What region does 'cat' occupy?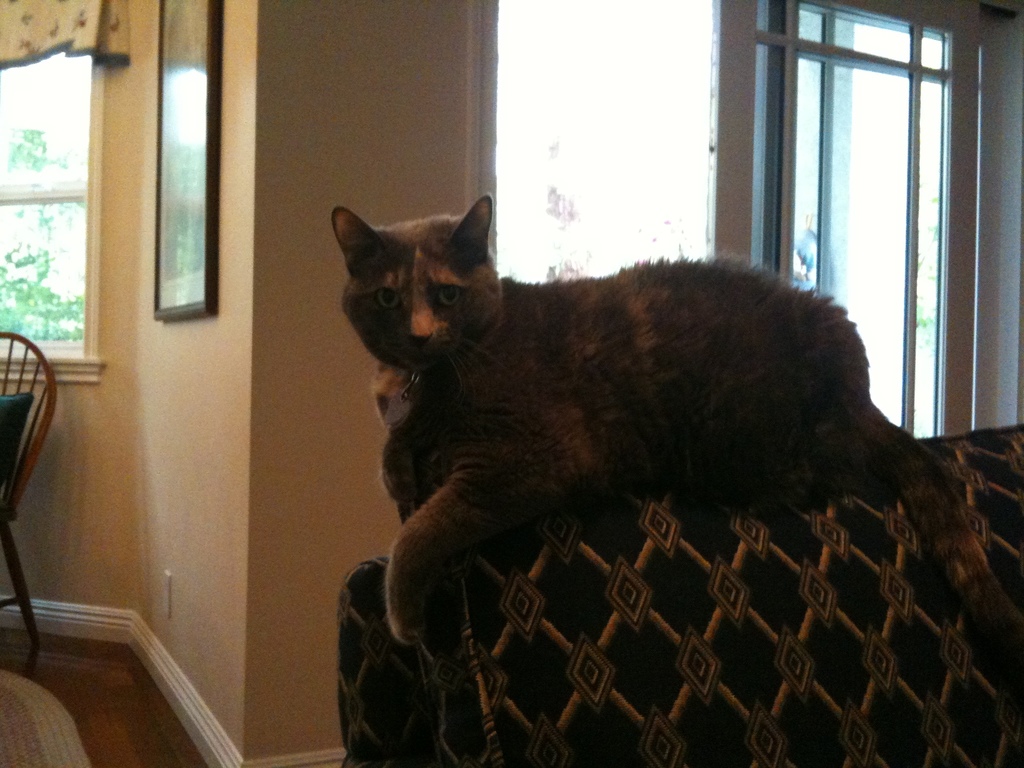
{"left": 331, "top": 192, "right": 1023, "bottom": 683}.
